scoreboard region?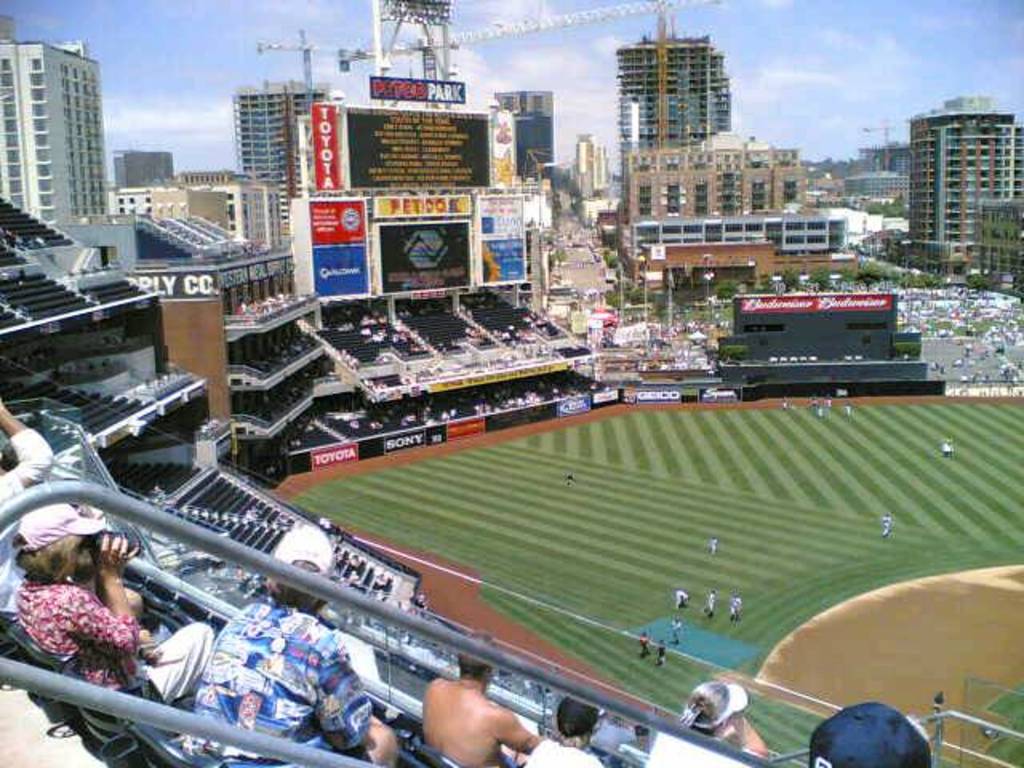
<box>347,106,493,195</box>
